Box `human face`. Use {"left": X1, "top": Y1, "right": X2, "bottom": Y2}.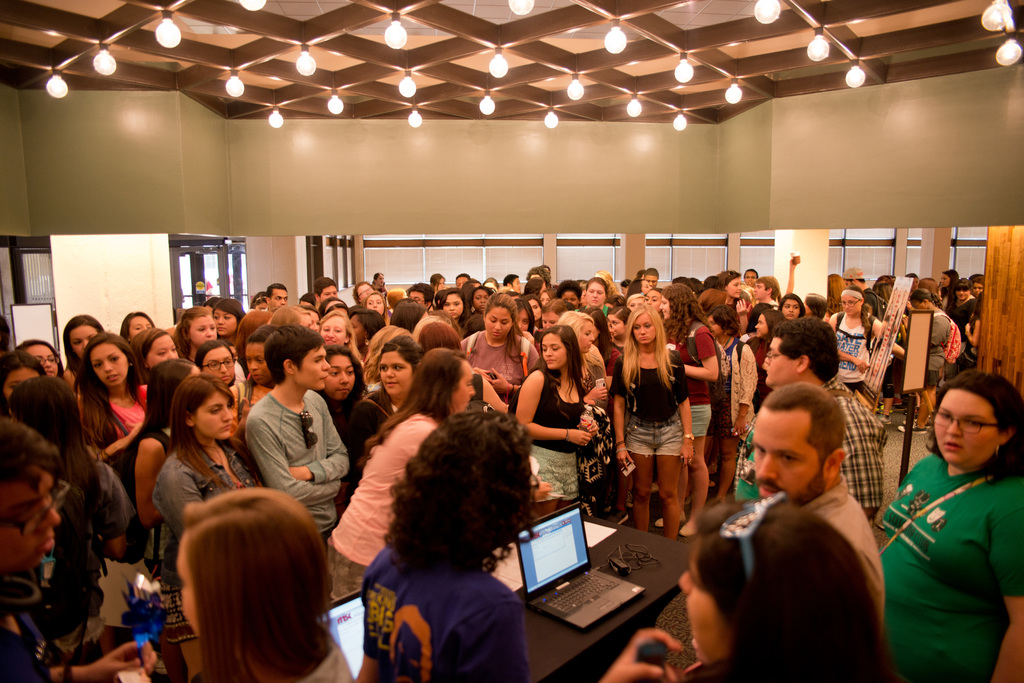
{"left": 575, "top": 323, "right": 598, "bottom": 357}.
